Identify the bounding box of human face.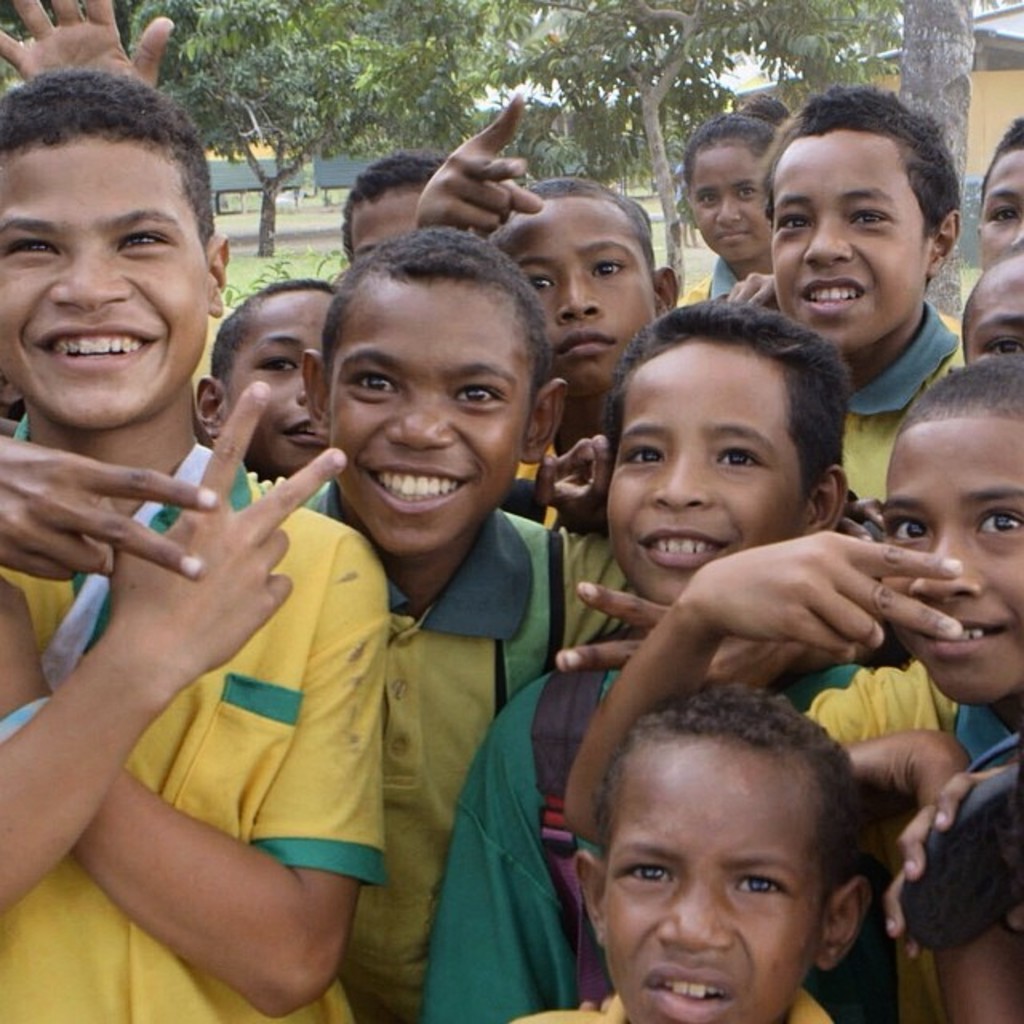
[x1=605, y1=736, x2=827, y2=1022].
